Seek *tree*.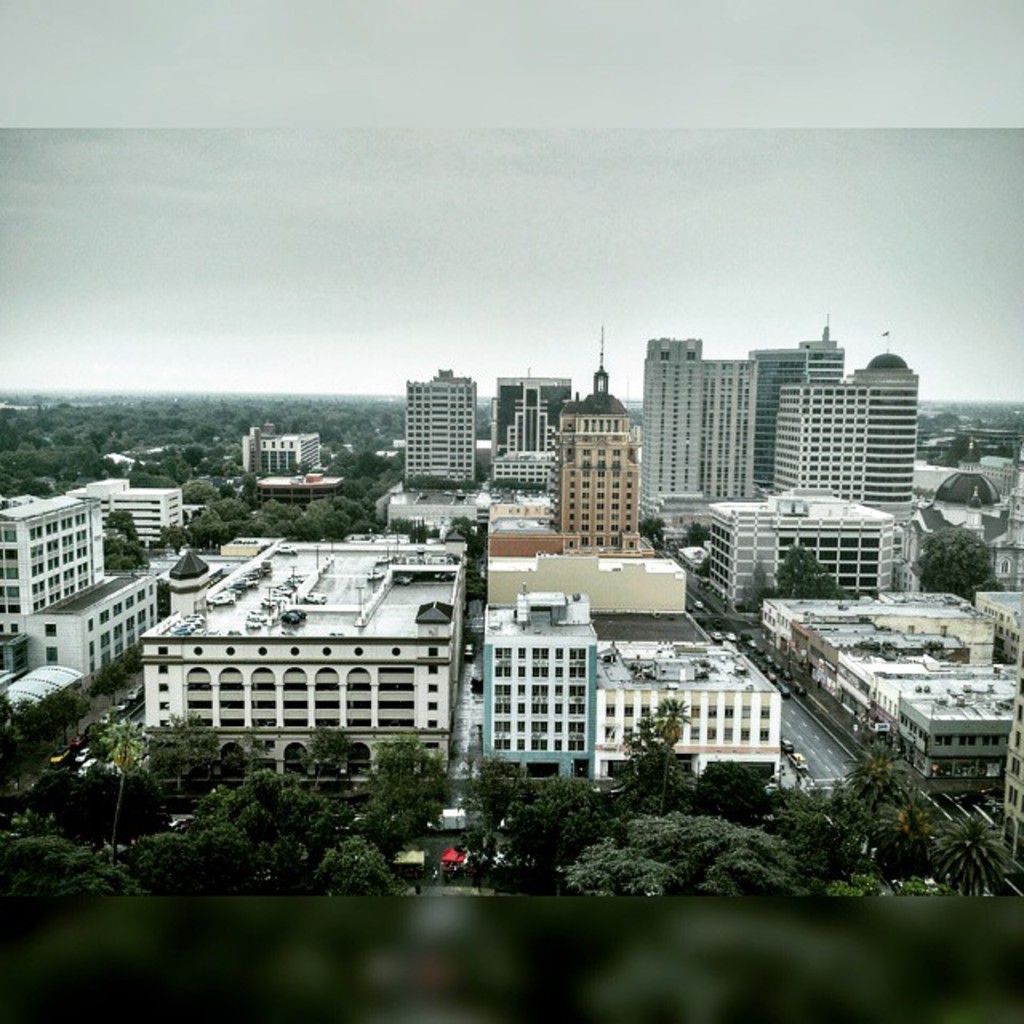
Rect(688, 520, 704, 547).
